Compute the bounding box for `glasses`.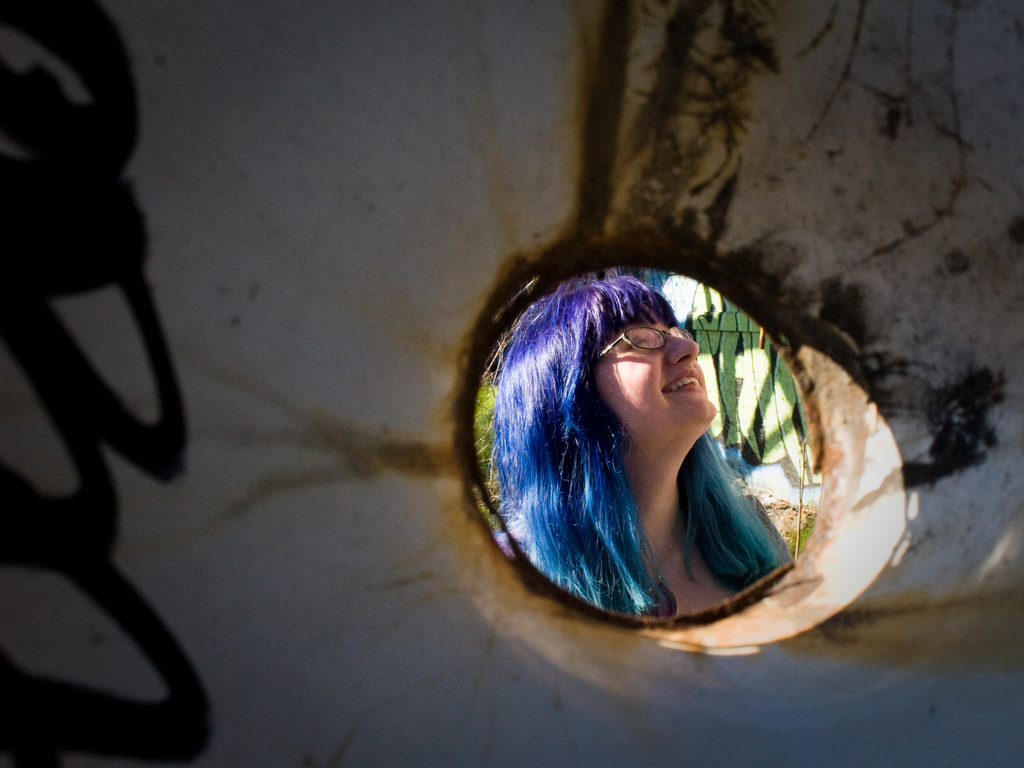
crop(594, 318, 698, 362).
